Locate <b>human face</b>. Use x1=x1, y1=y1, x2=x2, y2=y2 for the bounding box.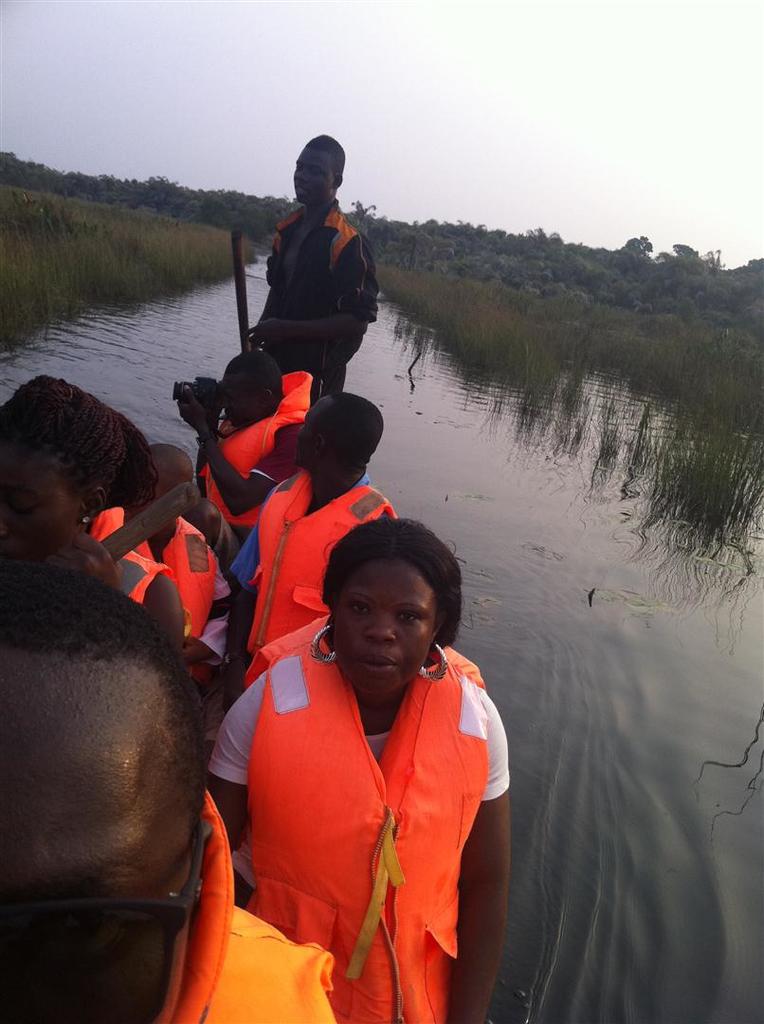
x1=333, y1=557, x2=437, y2=692.
